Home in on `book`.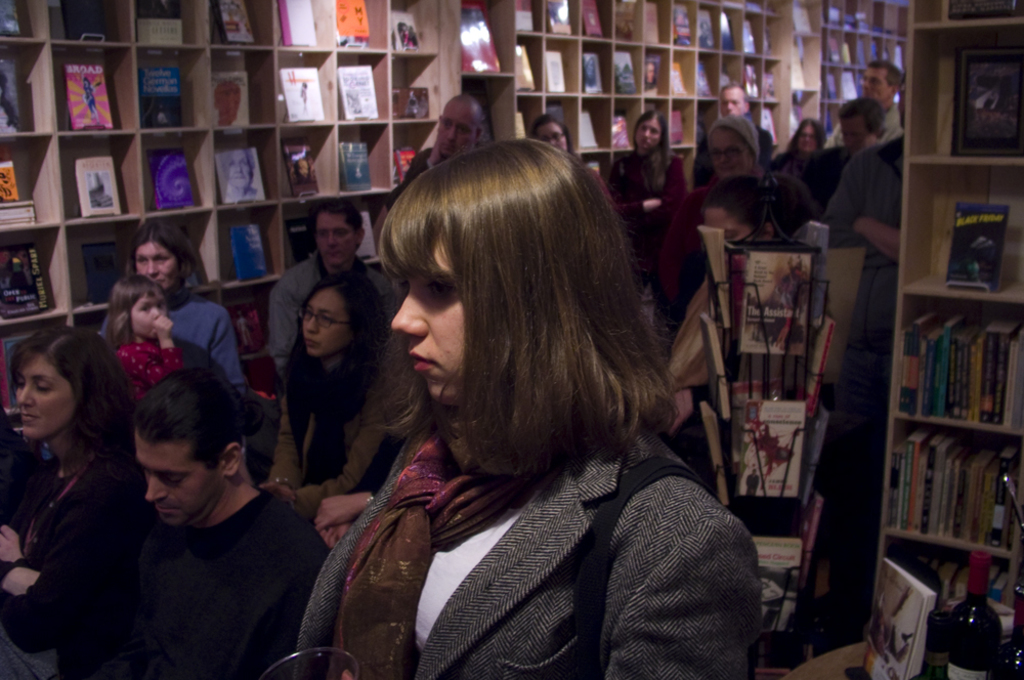
Homed in at bbox=[714, 14, 731, 50].
